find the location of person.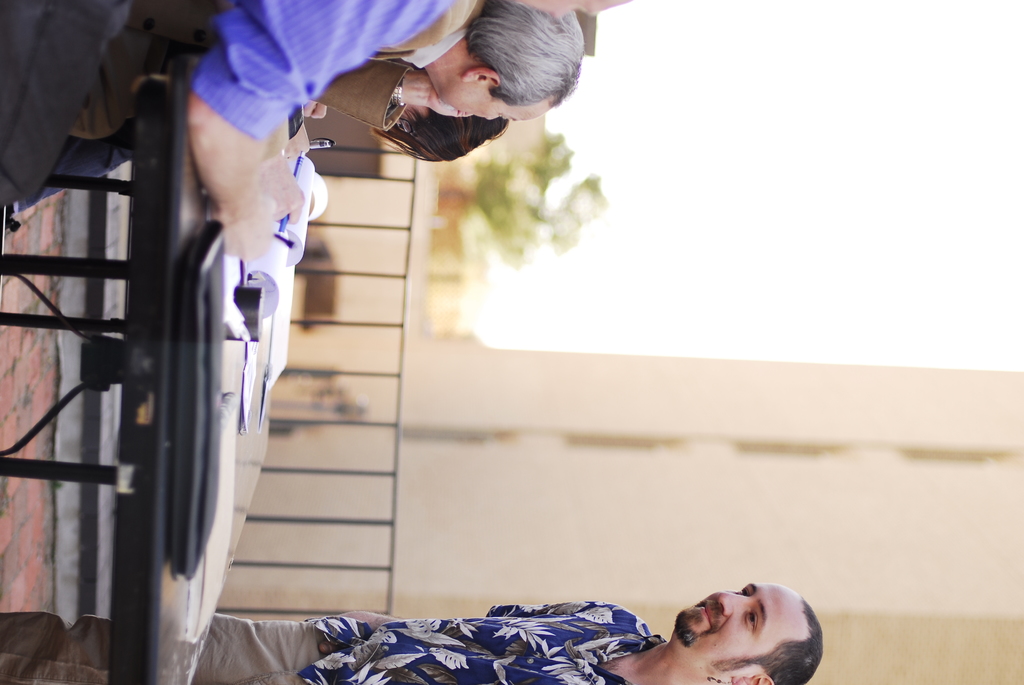
Location: 61 0 509 168.
